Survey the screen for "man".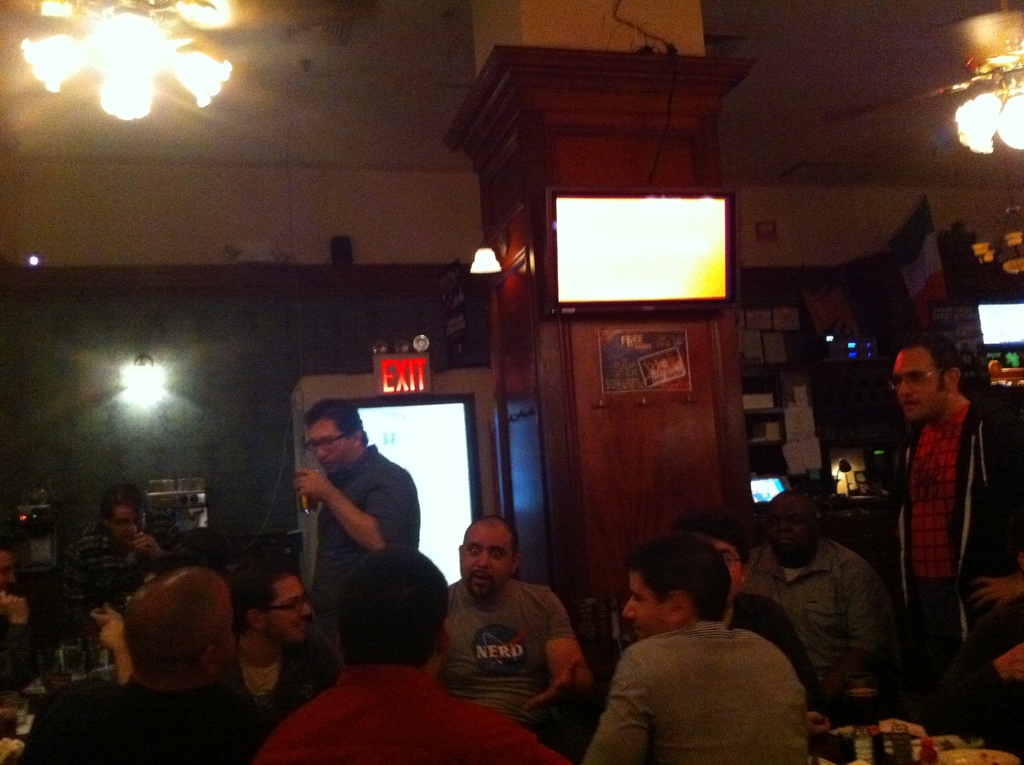
Survey found: box(678, 509, 836, 738).
